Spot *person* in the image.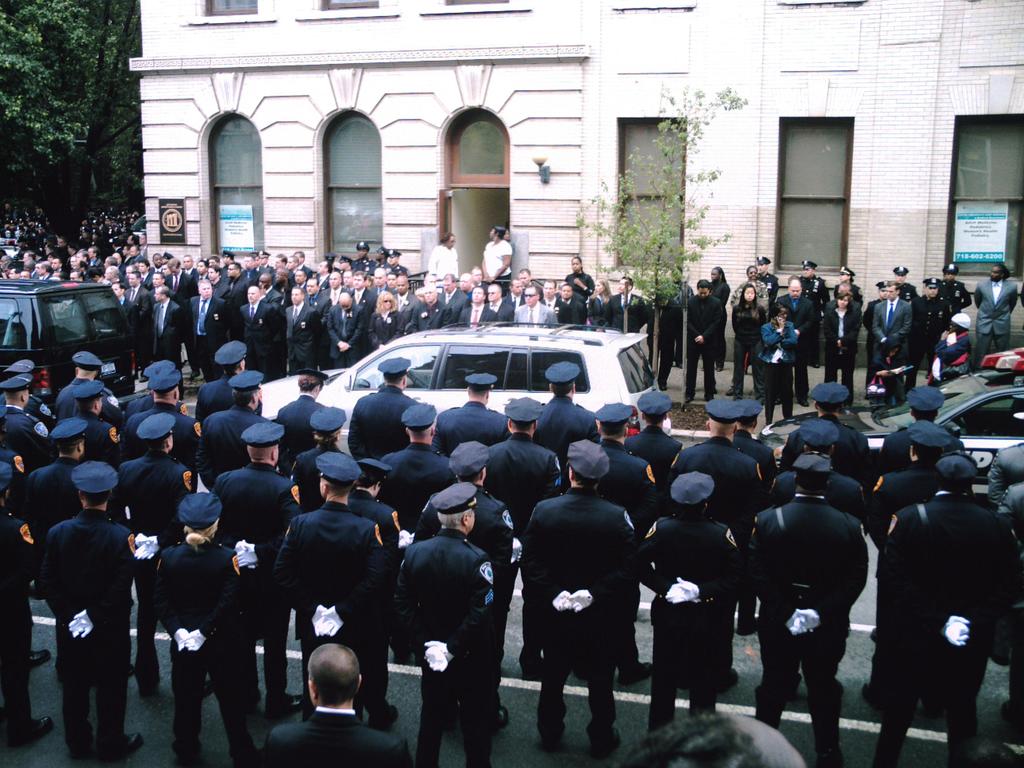
*person* found at l=408, t=282, r=451, b=335.
